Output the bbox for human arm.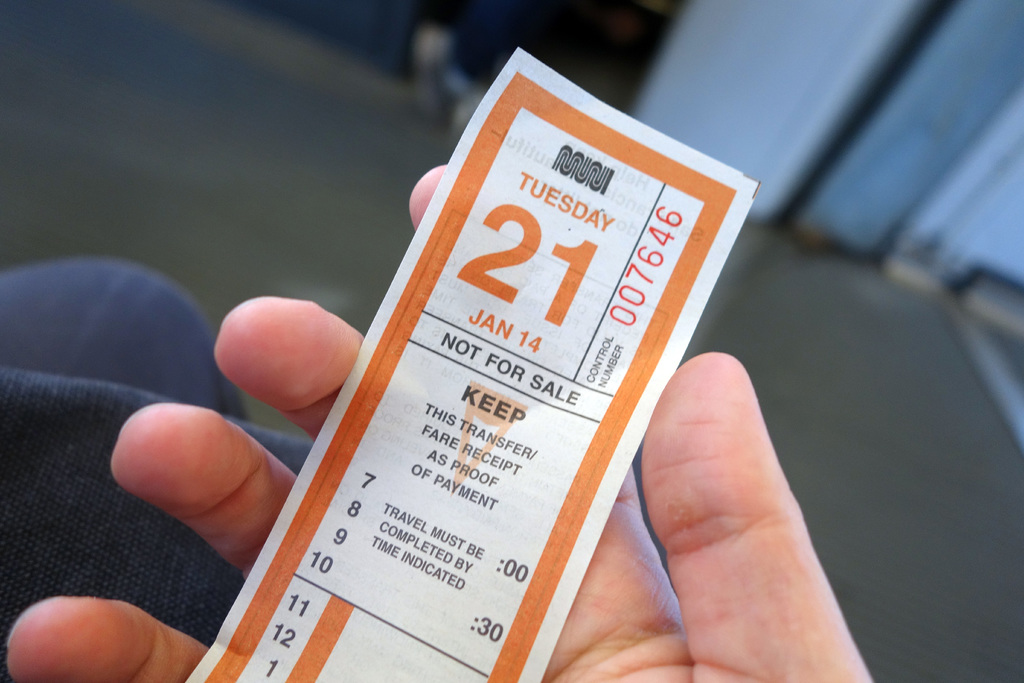
[left=5, top=164, right=877, bottom=682].
